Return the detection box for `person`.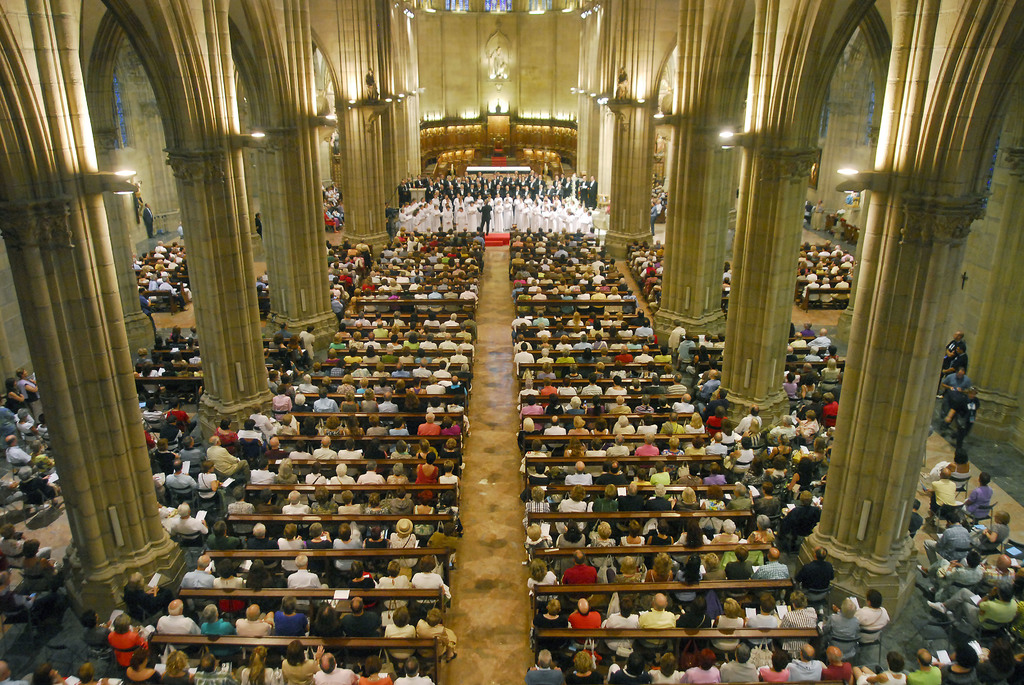
[317, 602, 337, 644].
